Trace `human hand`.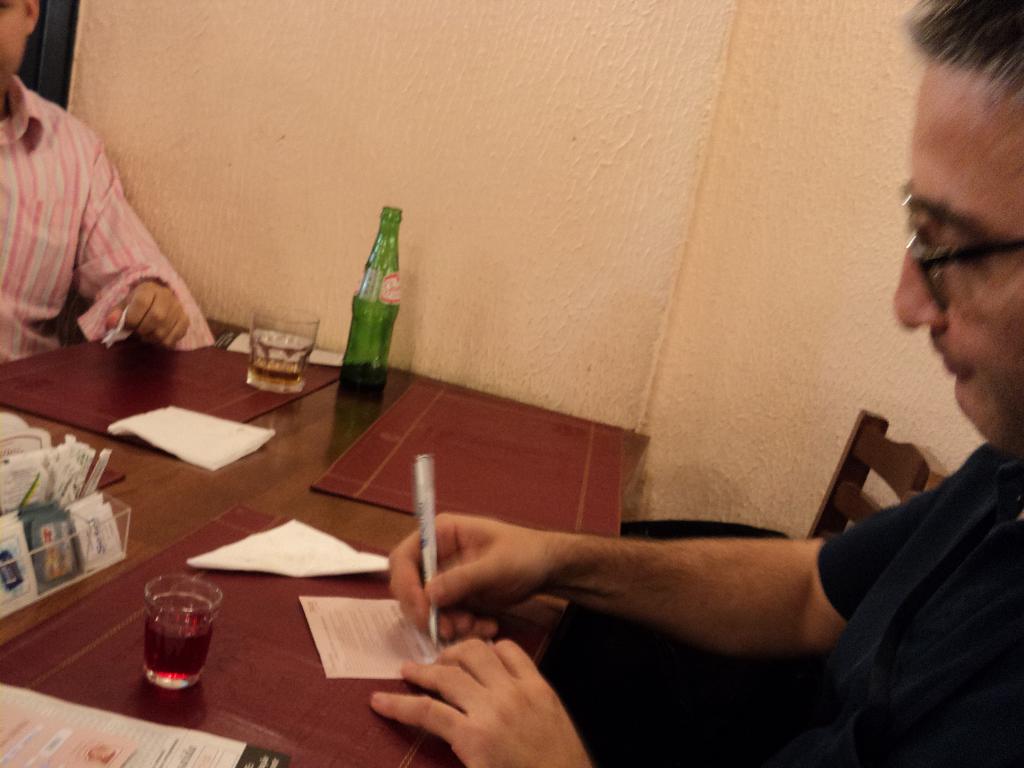
Traced to left=103, top=280, right=195, bottom=351.
